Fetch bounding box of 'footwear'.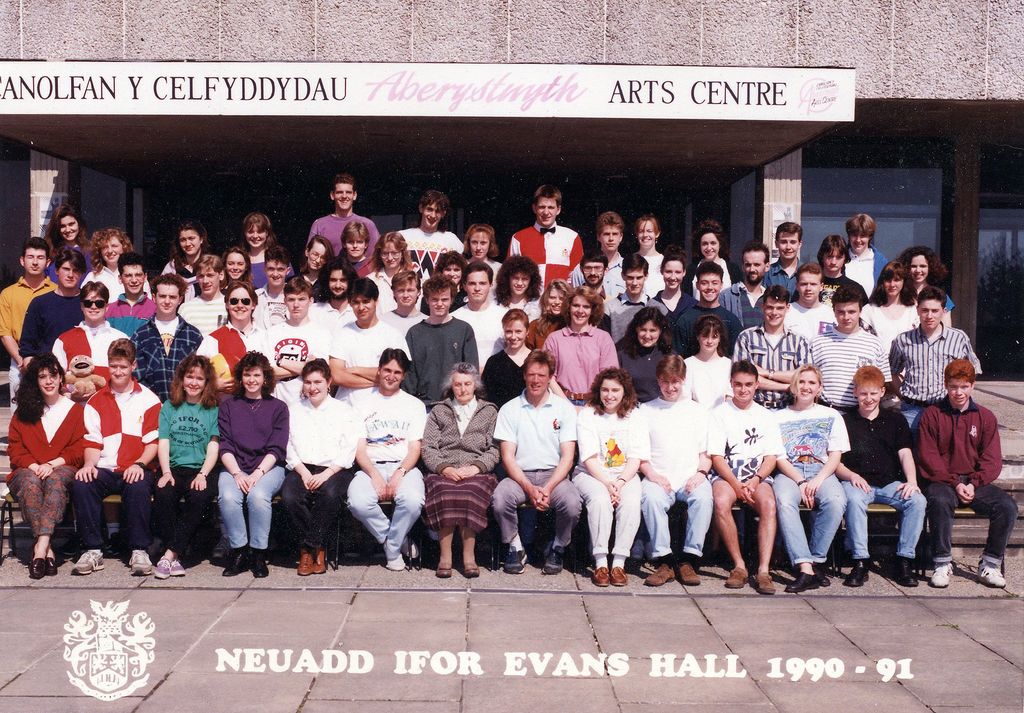
Bbox: region(404, 539, 419, 558).
